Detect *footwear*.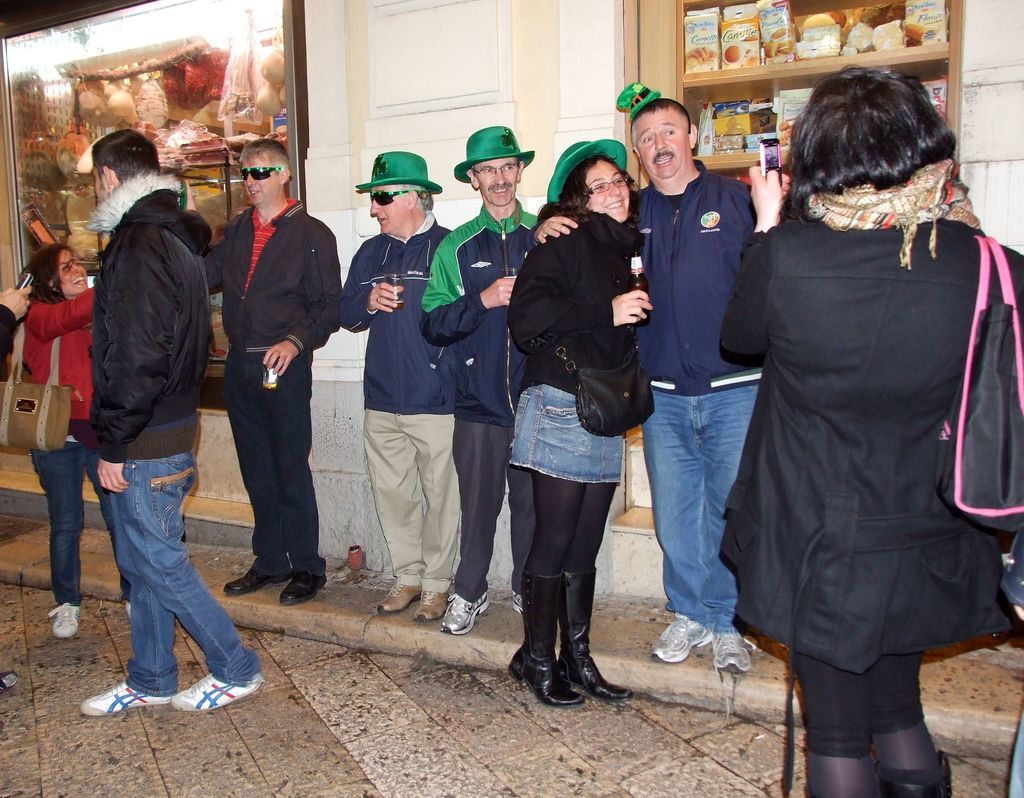
Detected at region(872, 746, 953, 797).
